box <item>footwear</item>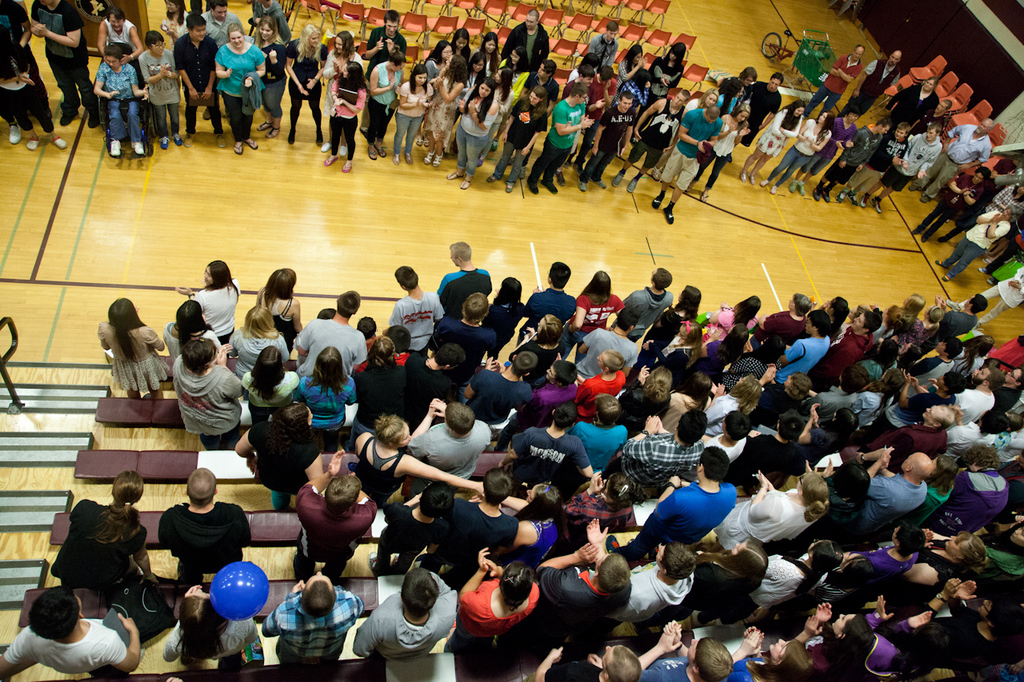
[left=216, top=131, right=228, bottom=146]
